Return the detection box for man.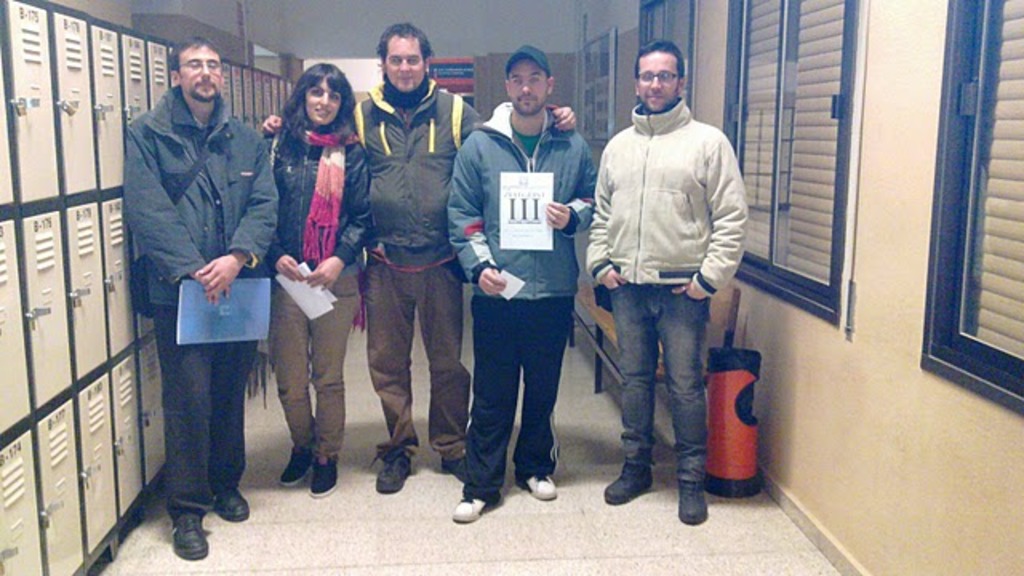
select_region(120, 38, 283, 554).
